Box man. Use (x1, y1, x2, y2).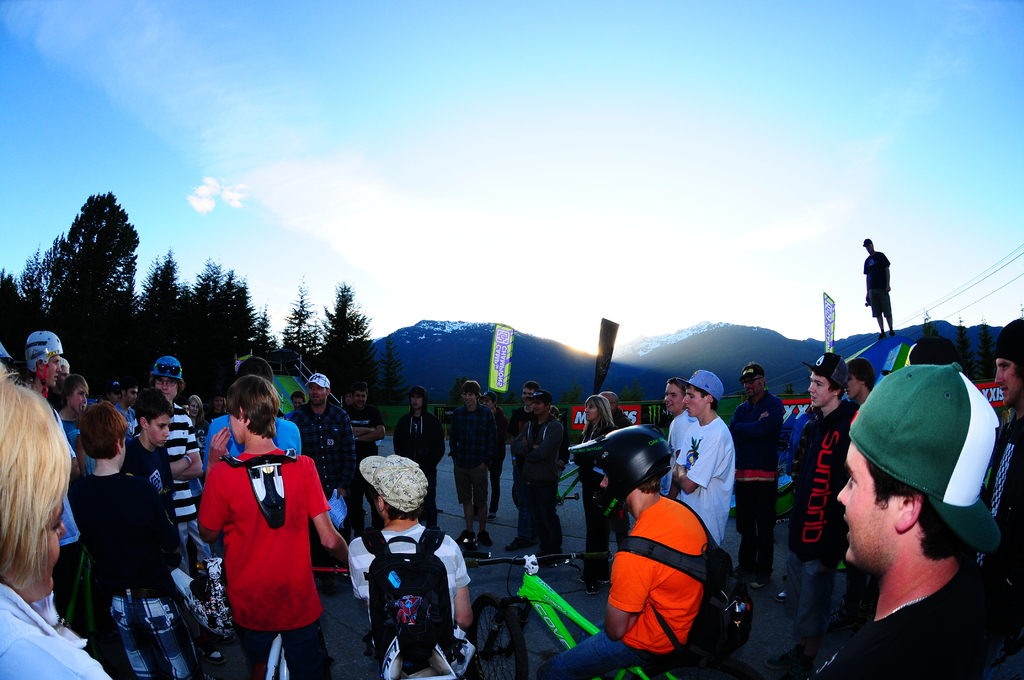
(352, 385, 381, 525).
